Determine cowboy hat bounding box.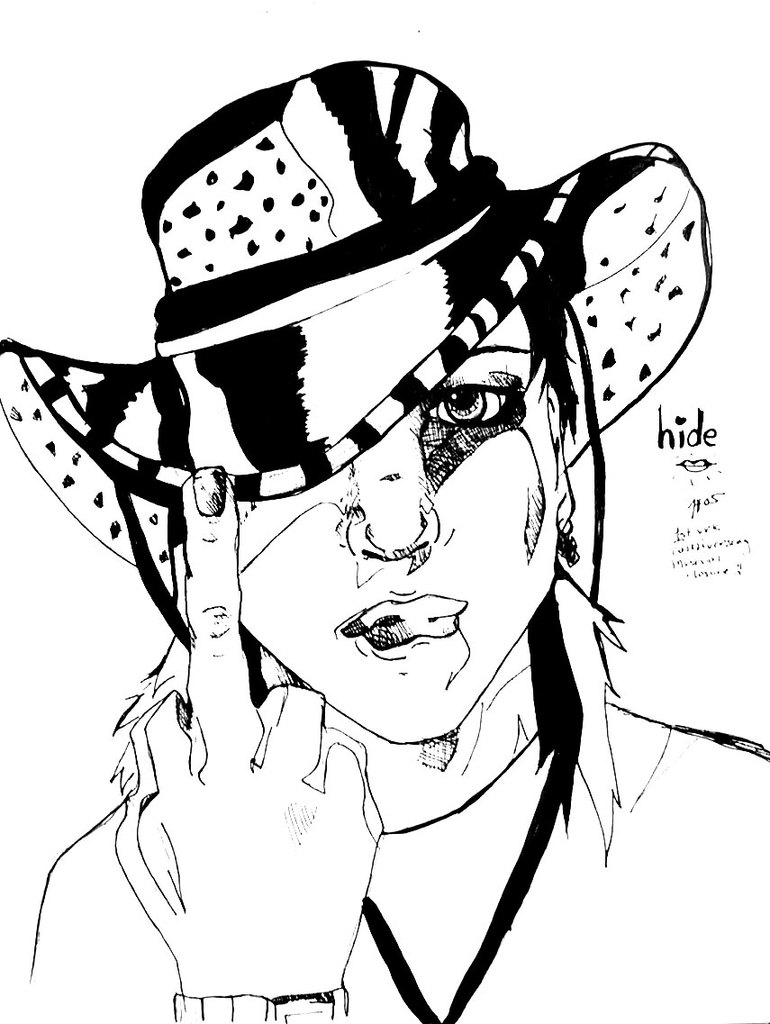
Determined: (12, 54, 693, 594).
